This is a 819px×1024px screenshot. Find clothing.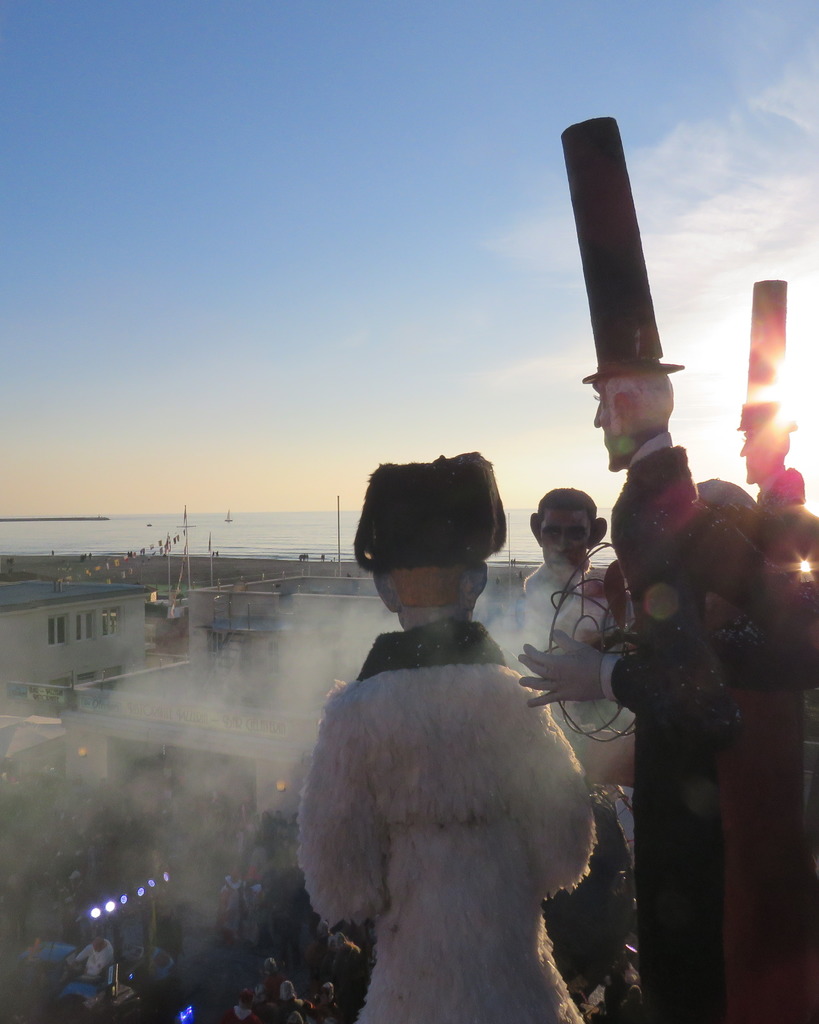
Bounding box: box=[588, 430, 813, 1023].
